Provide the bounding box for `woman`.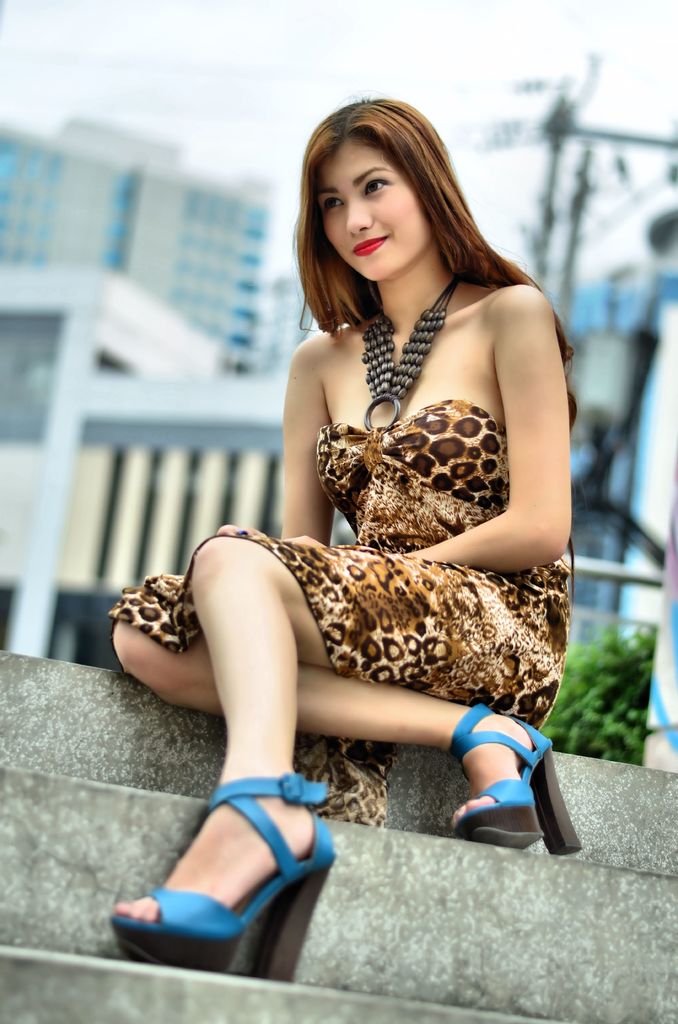
select_region(96, 92, 585, 949).
